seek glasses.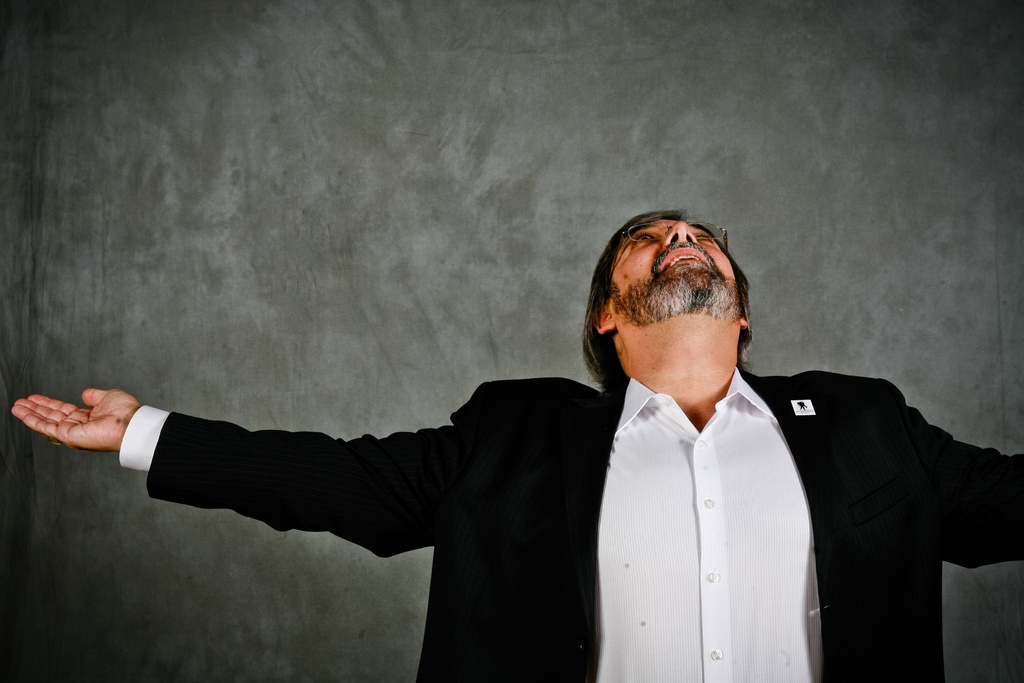
pyautogui.locateOnScreen(600, 216, 734, 293).
